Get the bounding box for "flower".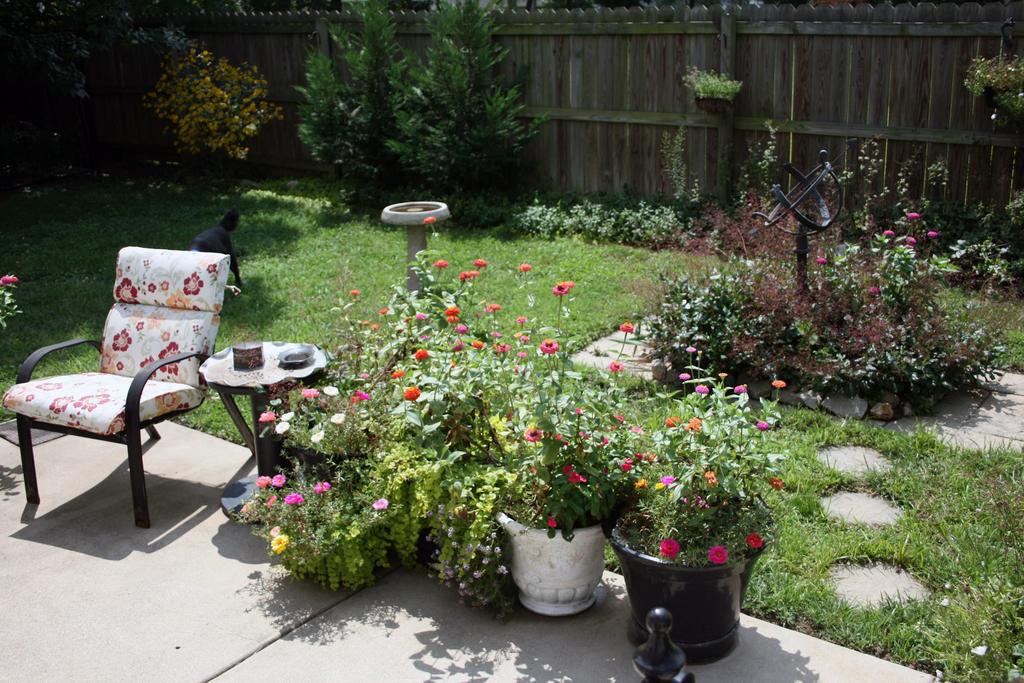
x1=547, y1=515, x2=559, y2=531.
